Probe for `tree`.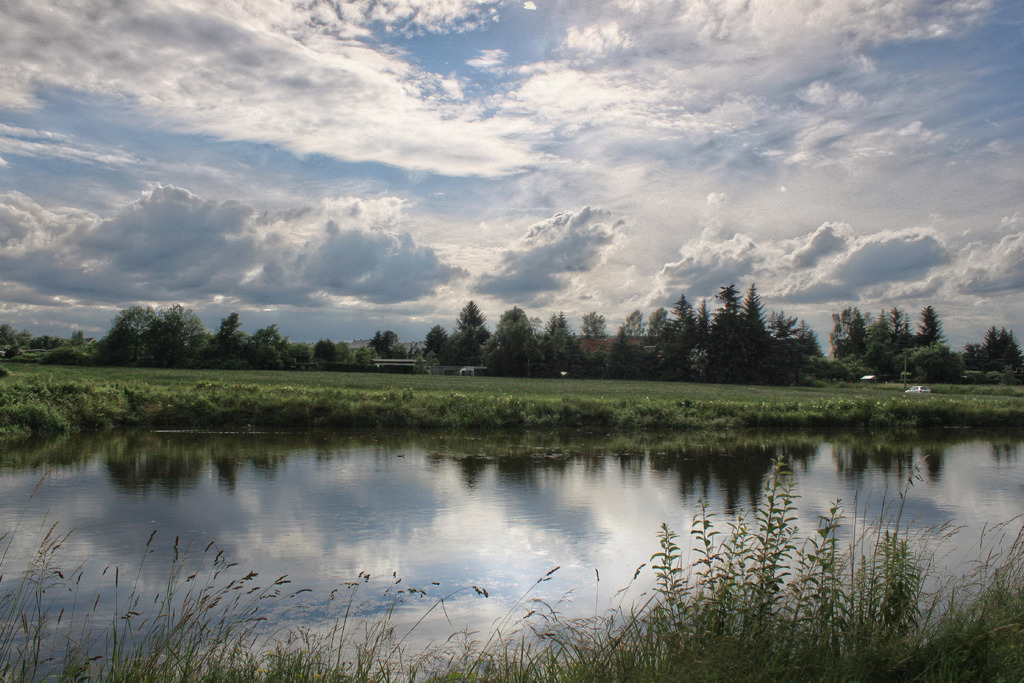
Probe result: x1=585 y1=309 x2=609 y2=334.
